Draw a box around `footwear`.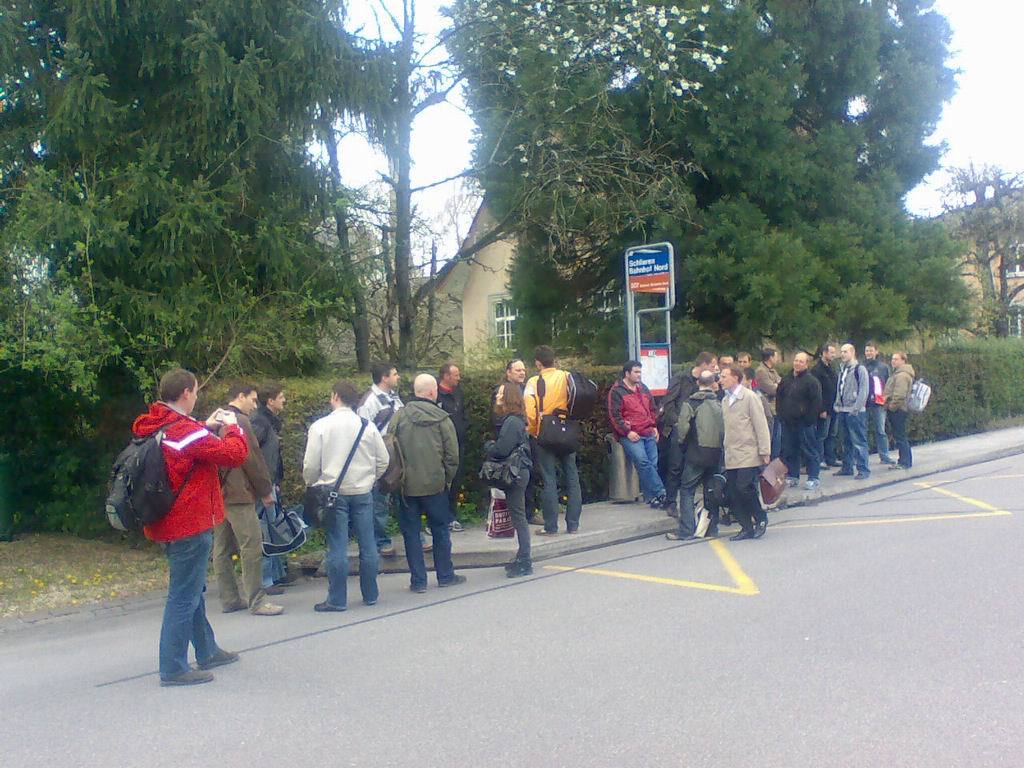
(754,516,769,539).
